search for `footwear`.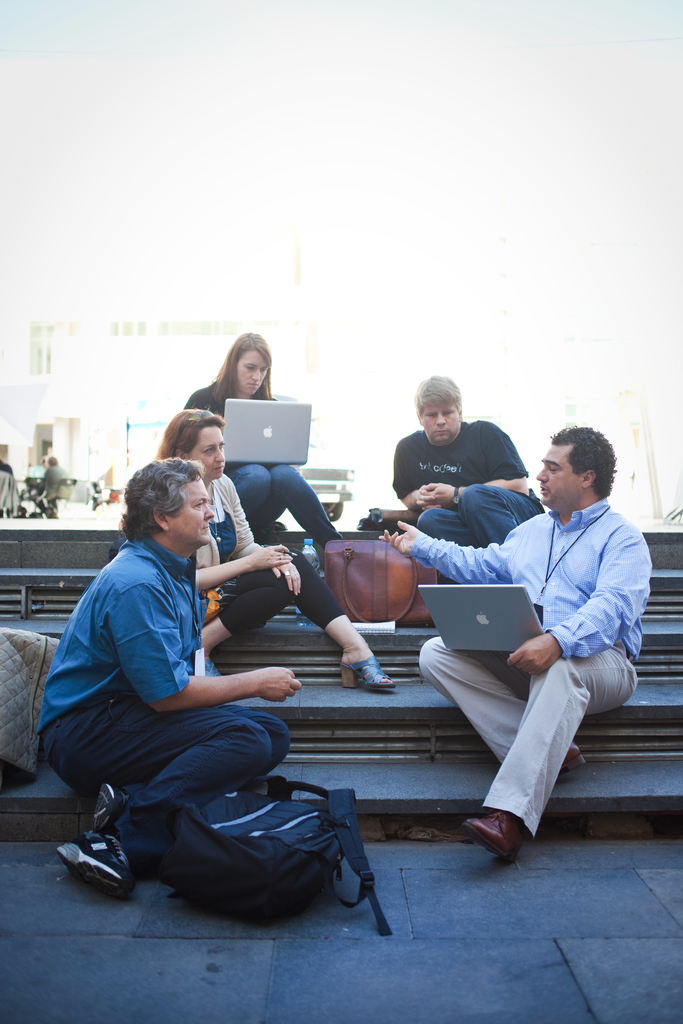
Found at 464/818/529/860.
